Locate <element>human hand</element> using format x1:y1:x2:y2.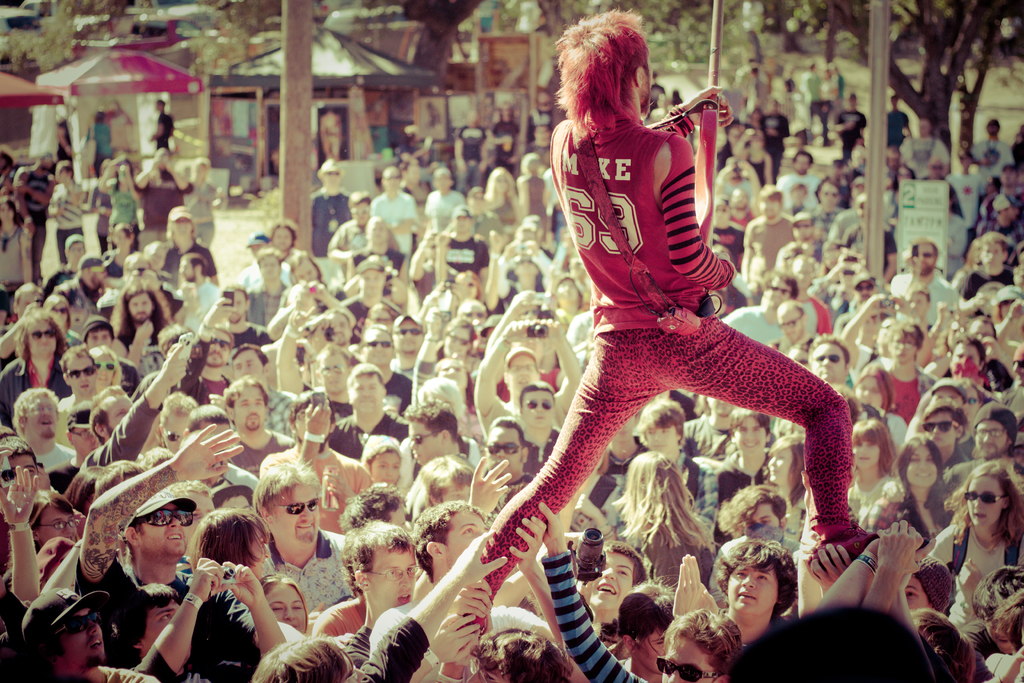
679:83:735:134.
